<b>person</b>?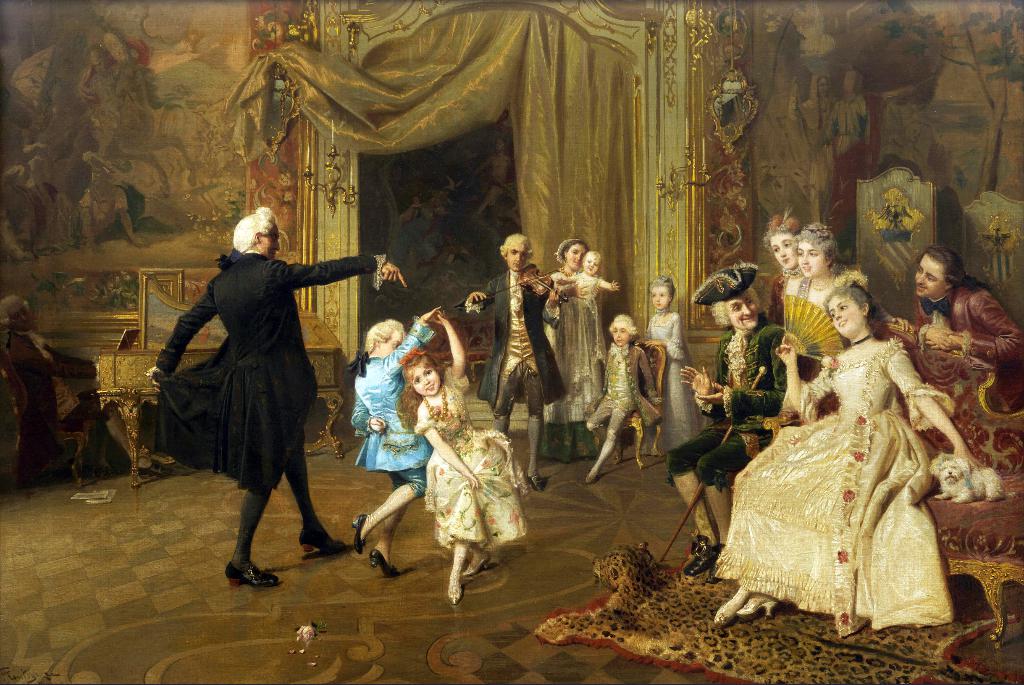
region(639, 272, 709, 466)
